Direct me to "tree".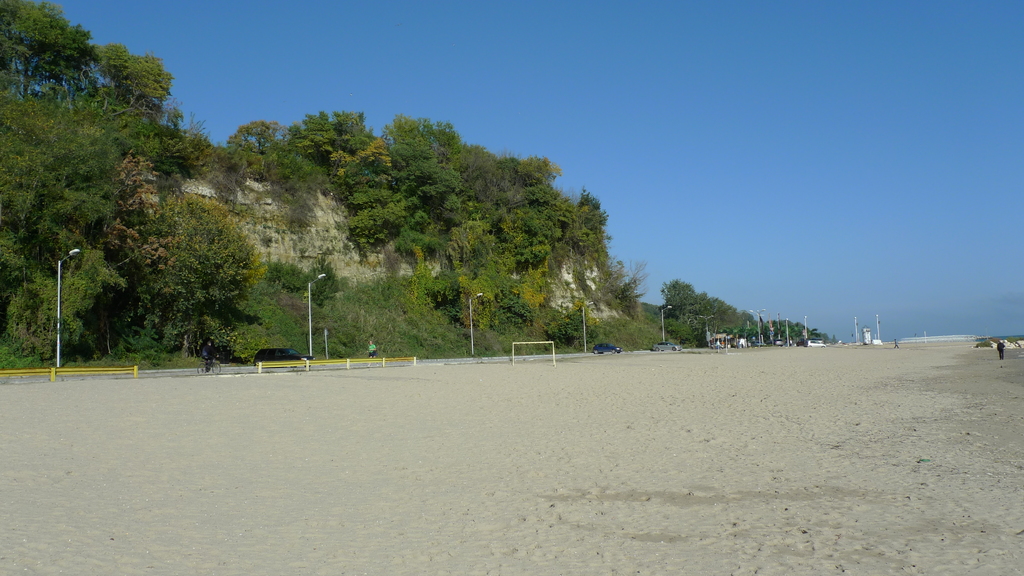
Direction: region(0, 98, 127, 262).
